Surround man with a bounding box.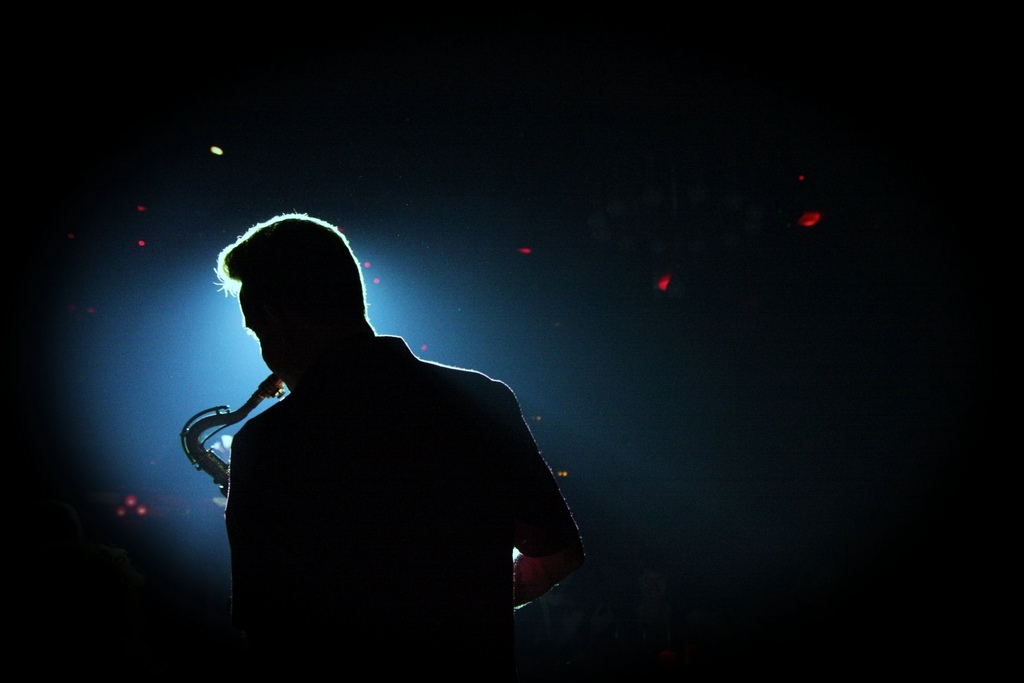
Rect(168, 216, 584, 664).
